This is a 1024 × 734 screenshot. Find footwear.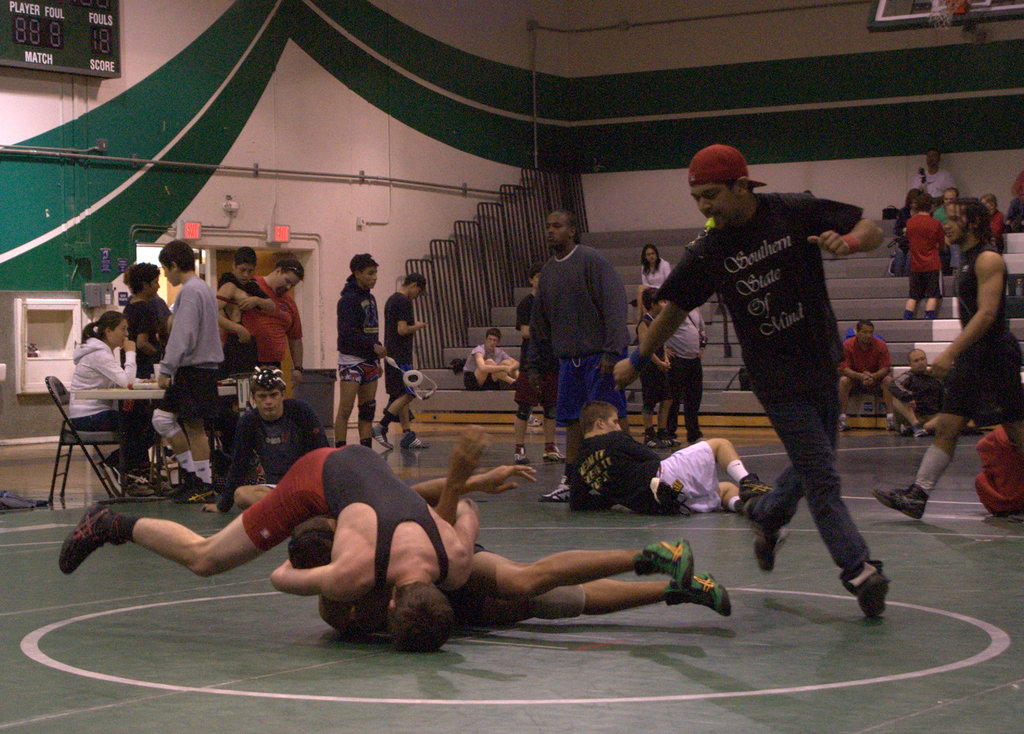
Bounding box: [x1=541, y1=444, x2=563, y2=463].
